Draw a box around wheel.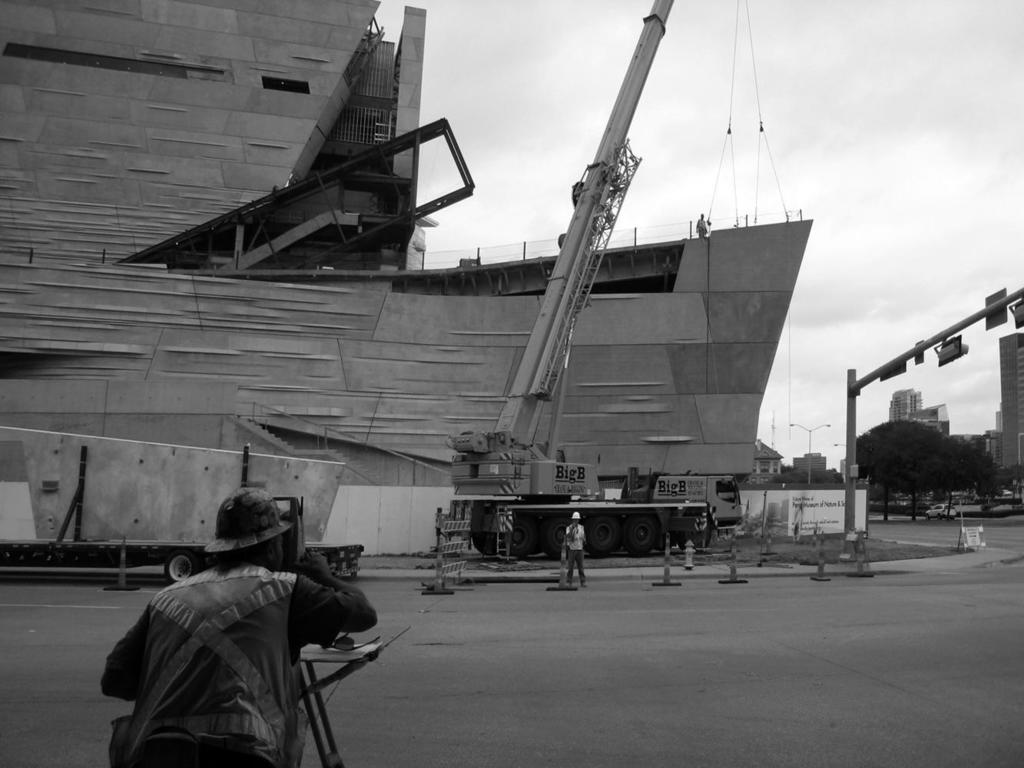
pyautogui.locateOnScreen(164, 551, 201, 583).
